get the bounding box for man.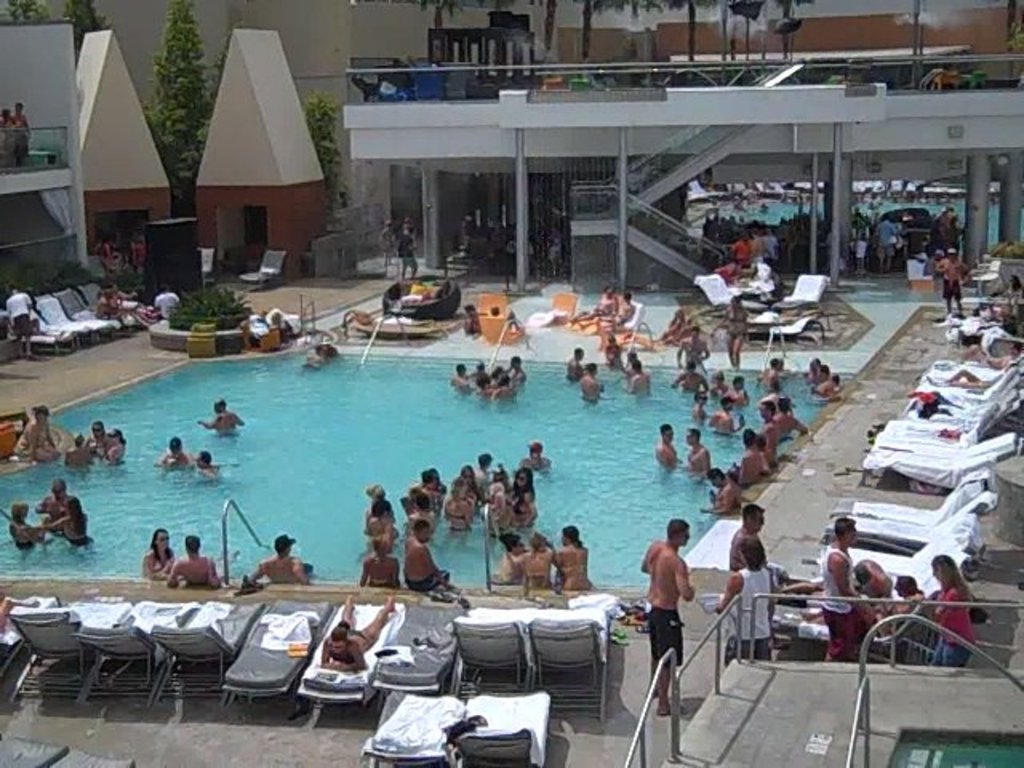
[x1=802, y1=357, x2=821, y2=379].
